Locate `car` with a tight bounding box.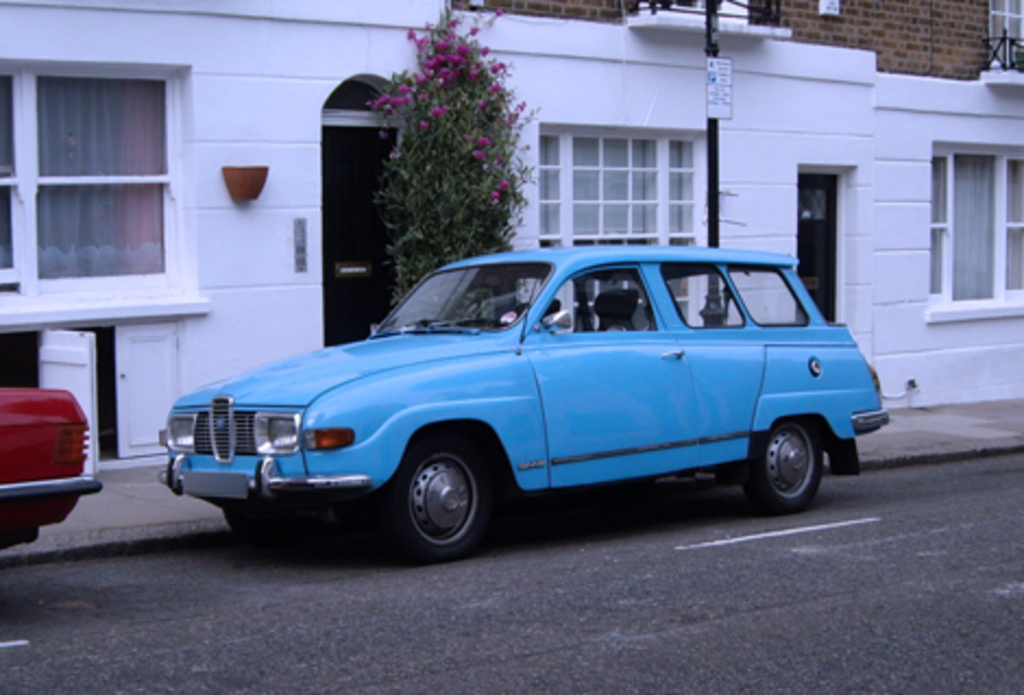
locate(0, 370, 107, 593).
